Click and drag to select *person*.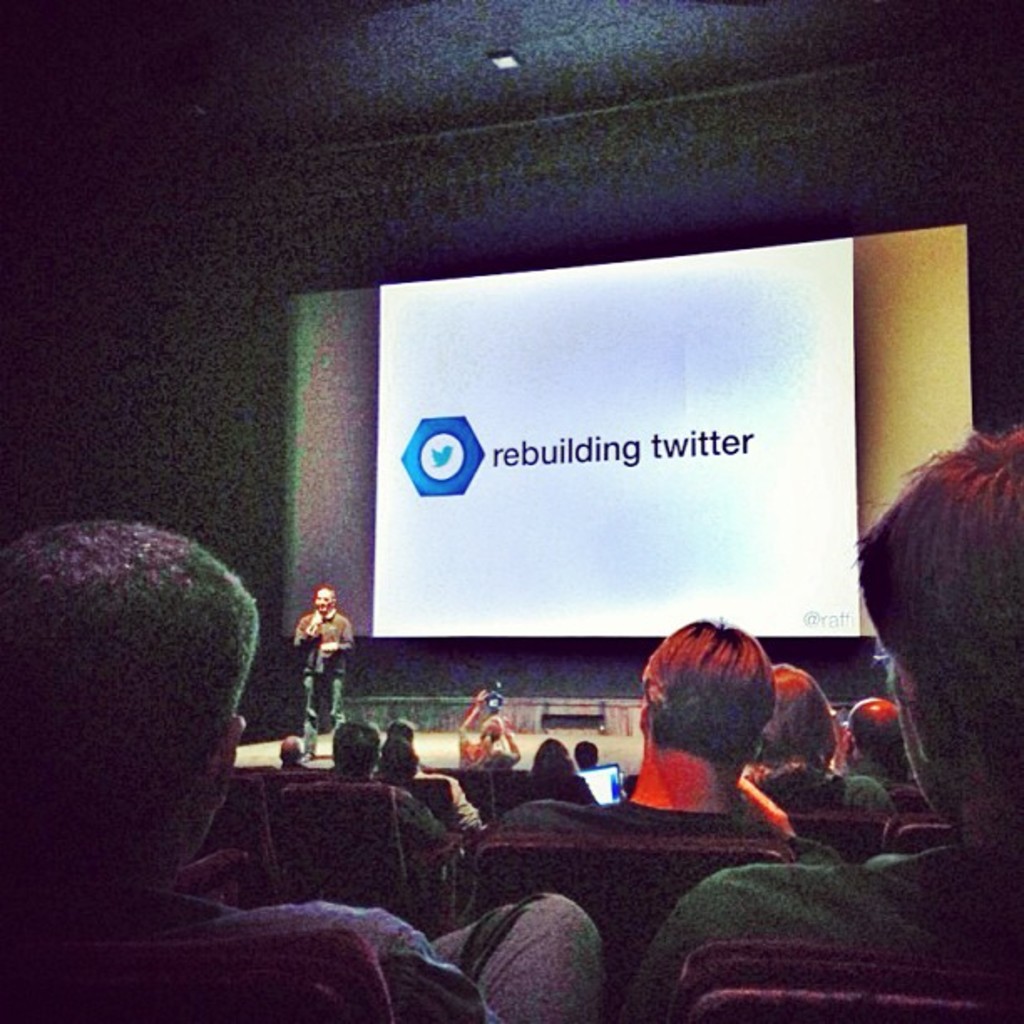
Selection: BBox(388, 735, 490, 835).
